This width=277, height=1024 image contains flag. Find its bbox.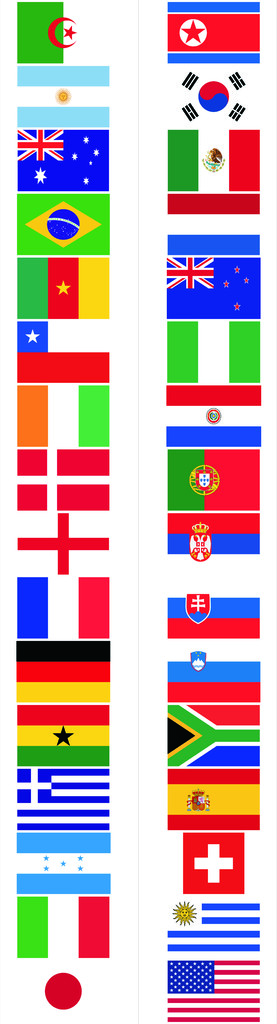
(left=158, top=767, right=261, bottom=830).
